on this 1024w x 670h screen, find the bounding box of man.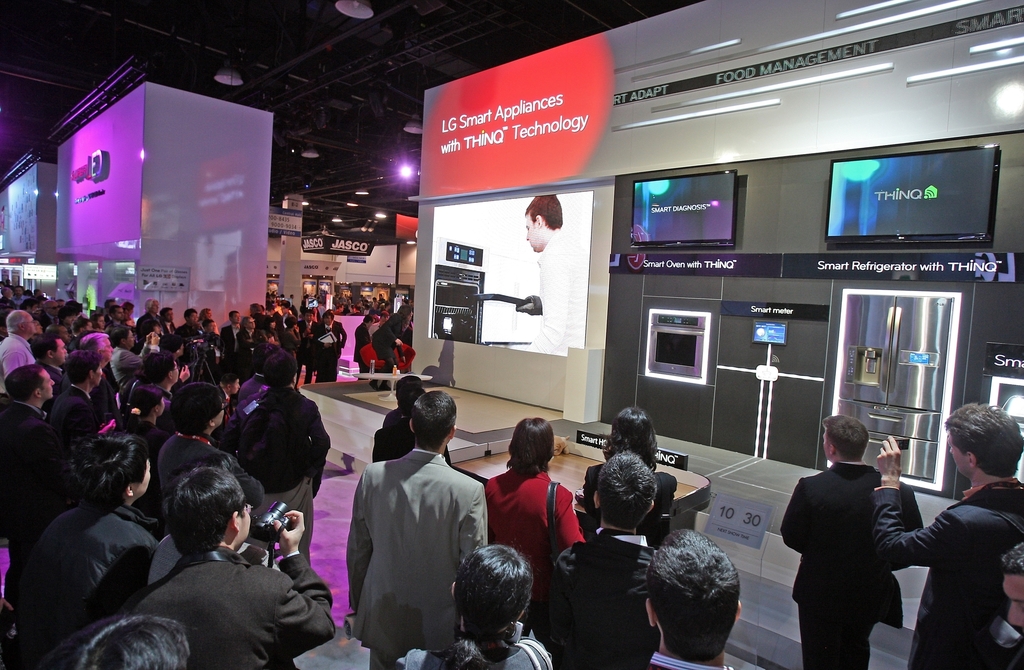
Bounding box: bbox=(778, 411, 922, 667).
